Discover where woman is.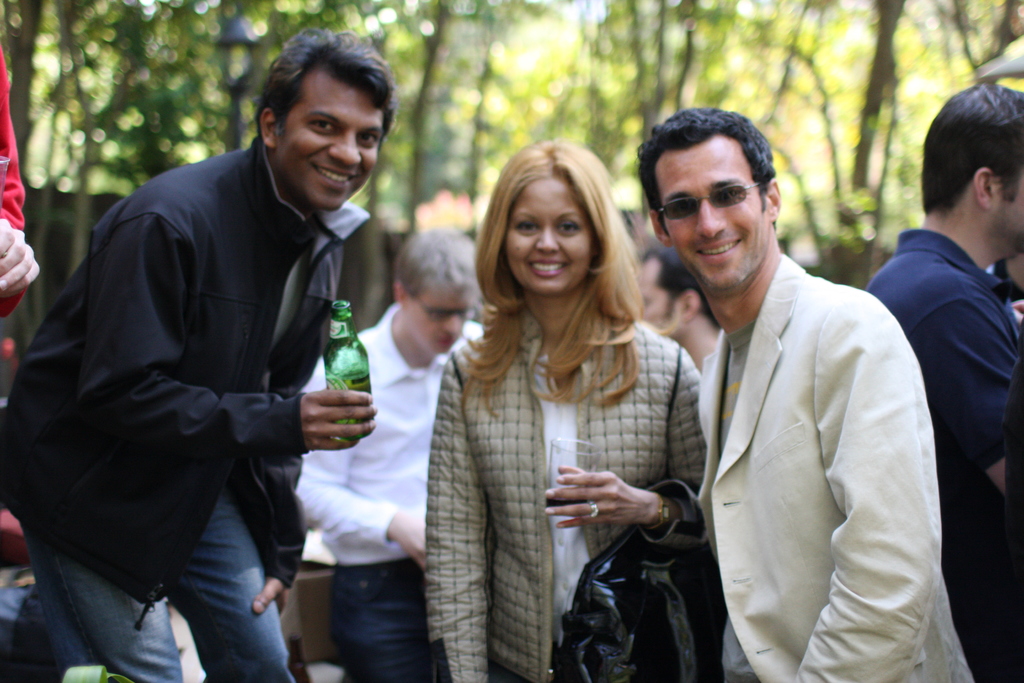
Discovered at rect(426, 131, 700, 682).
